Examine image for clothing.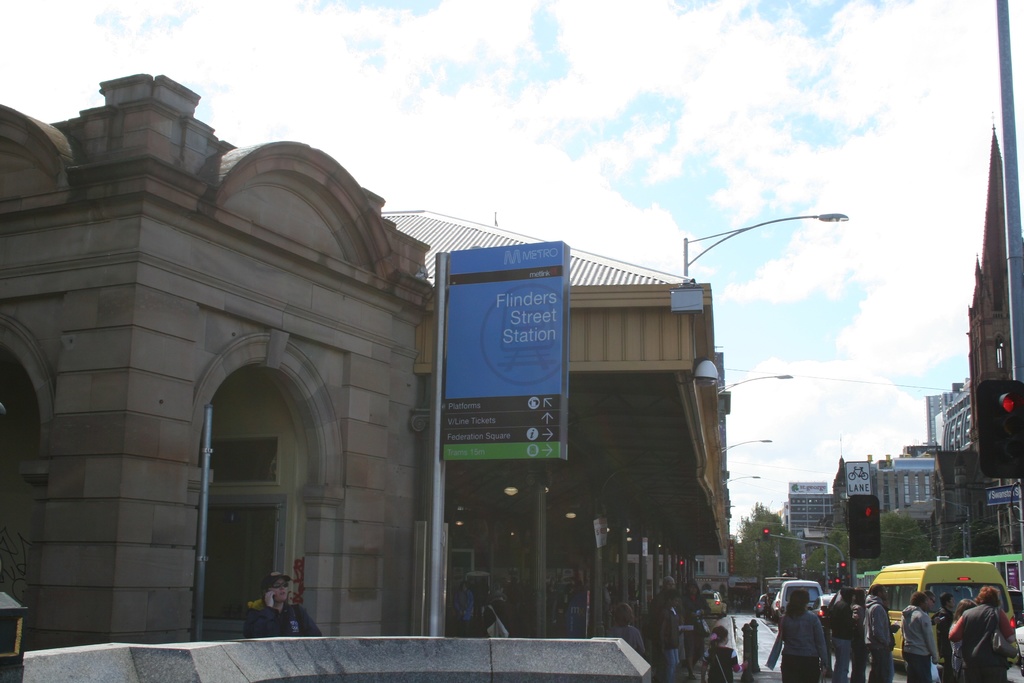
Examination result: bbox=(948, 607, 1016, 682).
